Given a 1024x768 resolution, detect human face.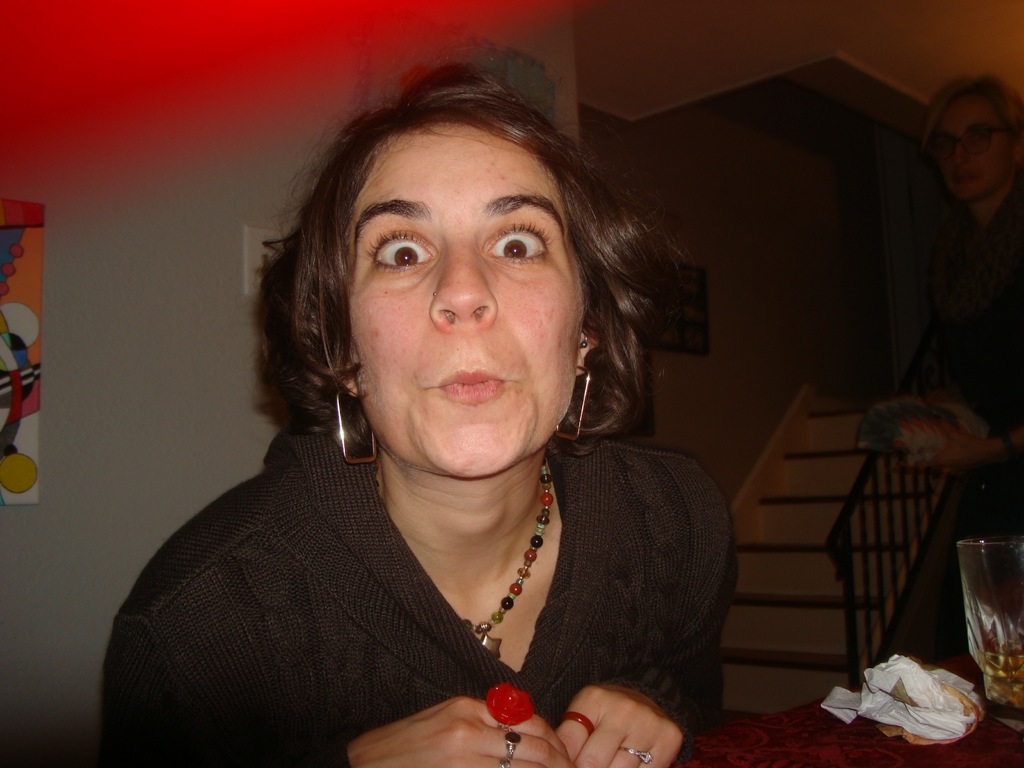
l=926, t=95, r=1012, b=200.
